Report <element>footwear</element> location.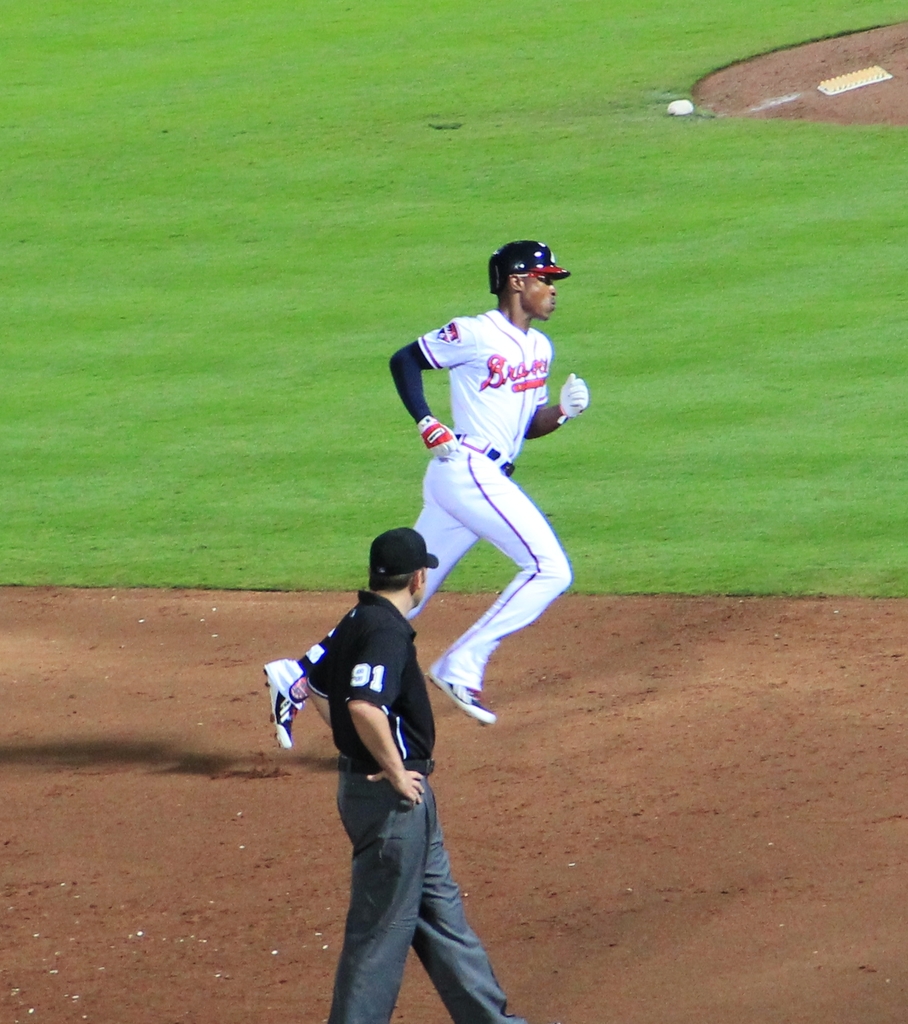
Report: x1=262, y1=660, x2=312, y2=748.
